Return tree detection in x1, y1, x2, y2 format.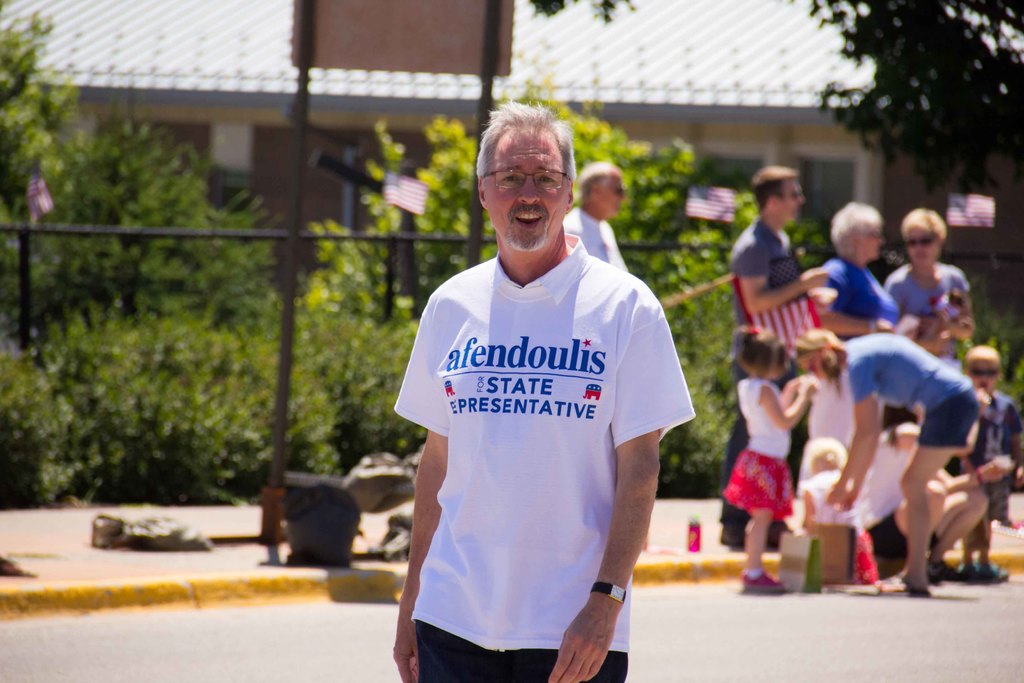
365, 70, 717, 315.
